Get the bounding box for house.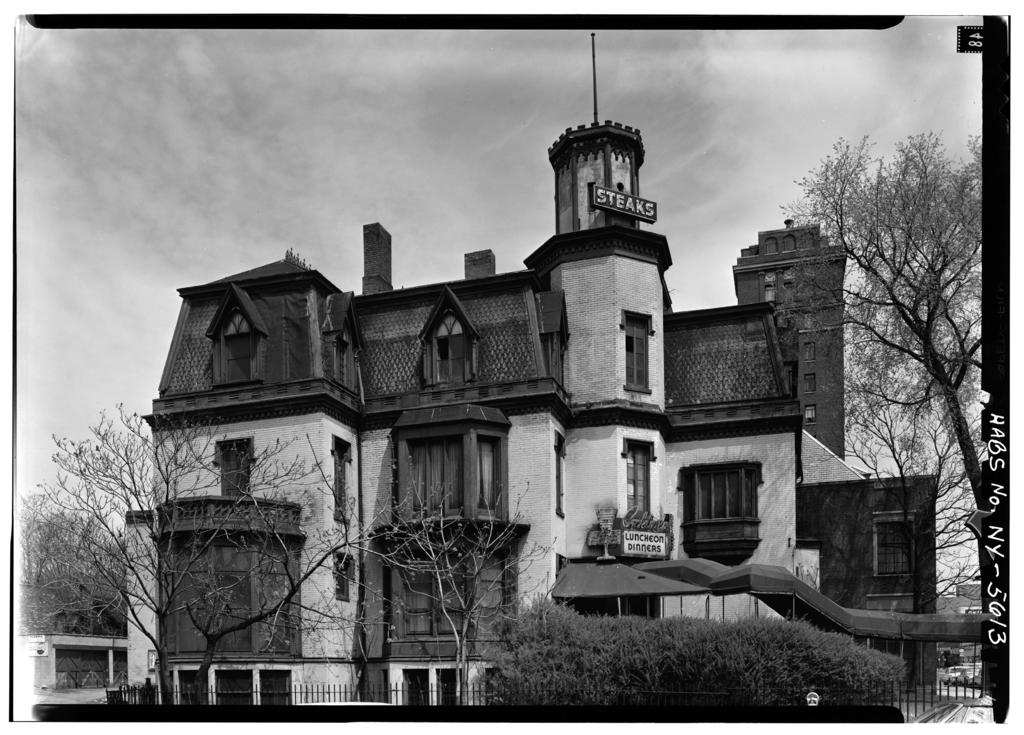
select_region(17, 627, 135, 715).
